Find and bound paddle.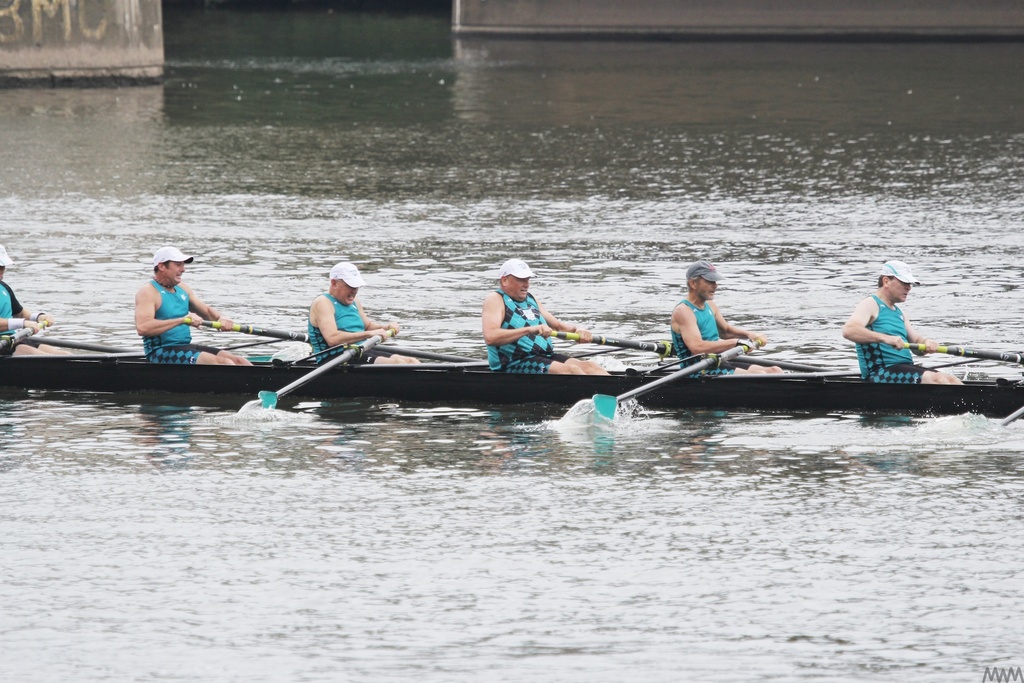
Bound: {"x1": 184, "y1": 317, "x2": 342, "y2": 336}.
